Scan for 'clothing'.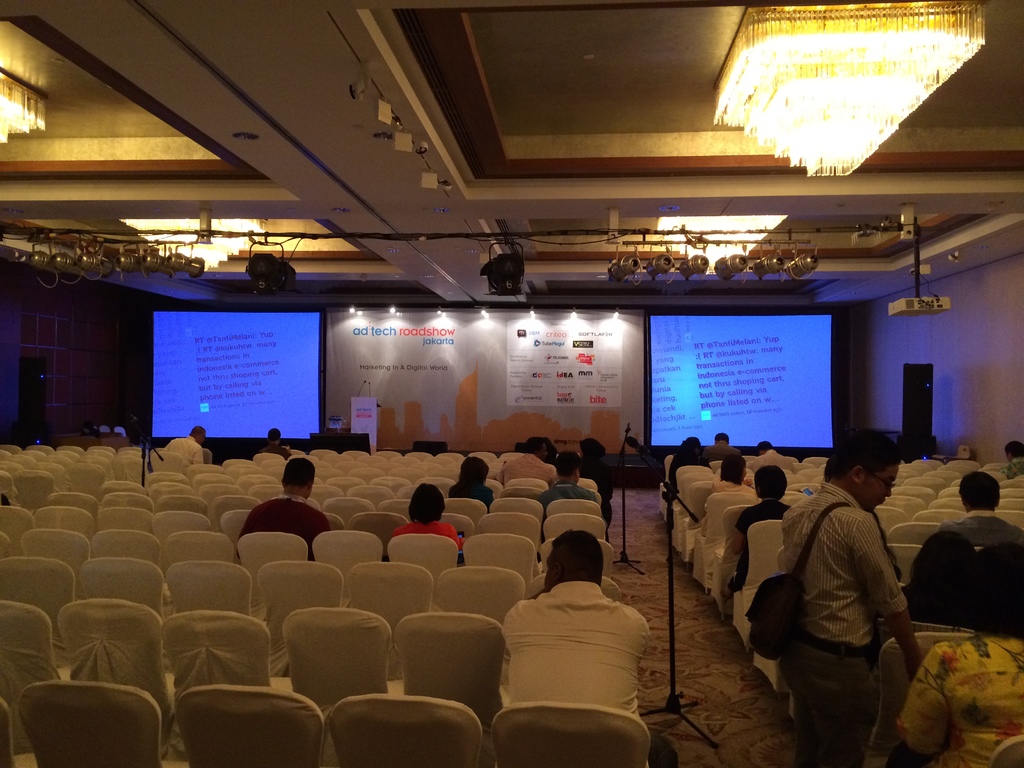
Scan result: pyautogui.locateOnScreen(237, 493, 331, 564).
